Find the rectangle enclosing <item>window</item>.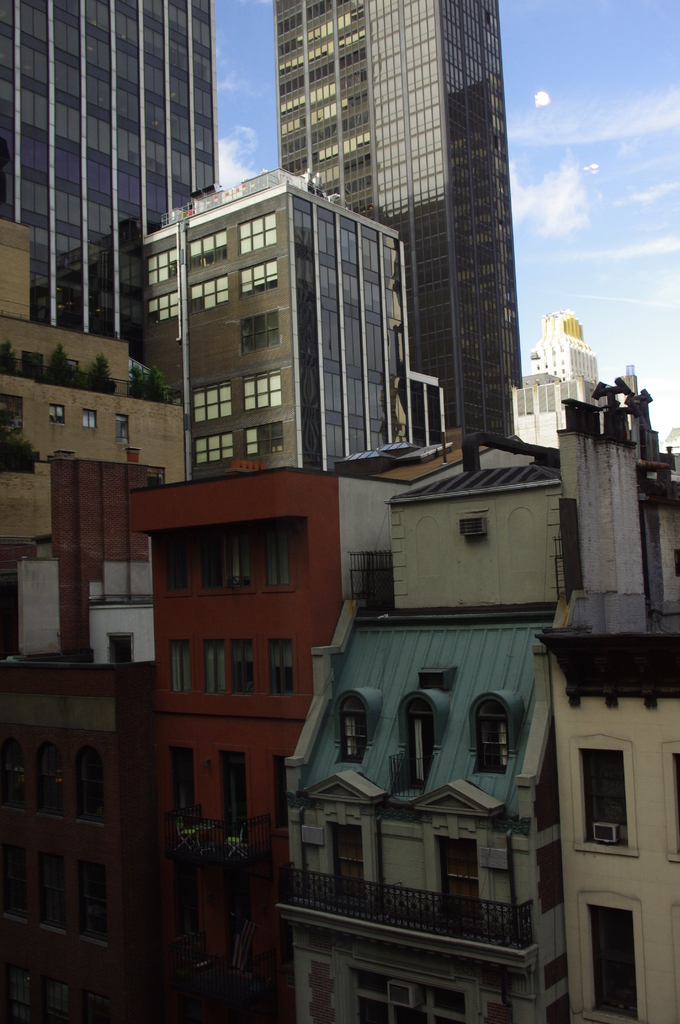
(x1=145, y1=248, x2=178, y2=287).
